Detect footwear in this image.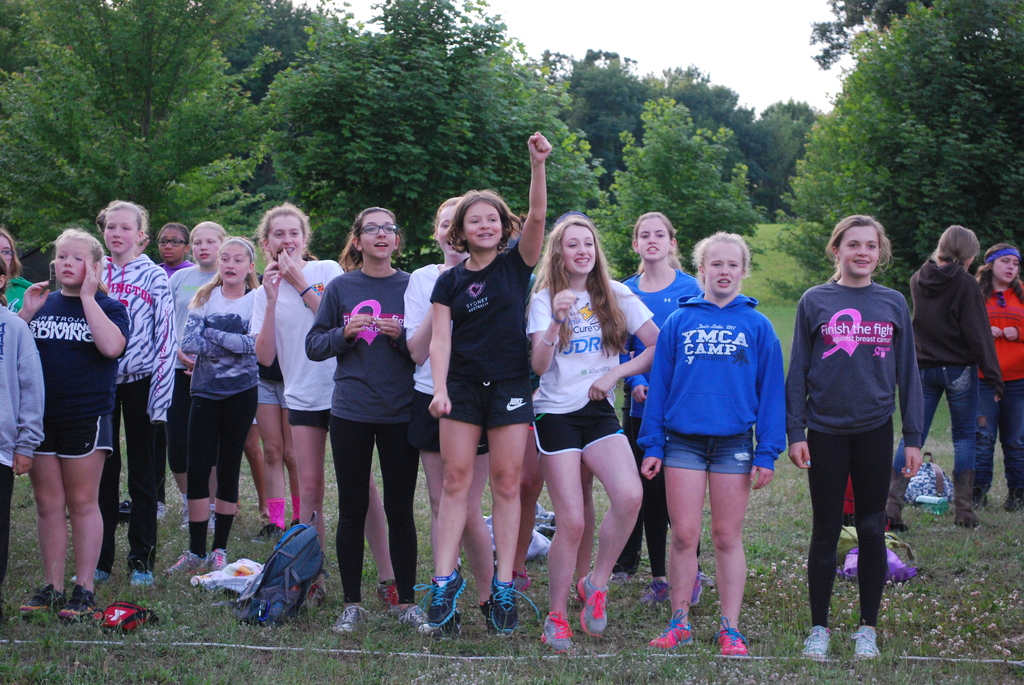
Detection: detection(612, 571, 630, 587).
